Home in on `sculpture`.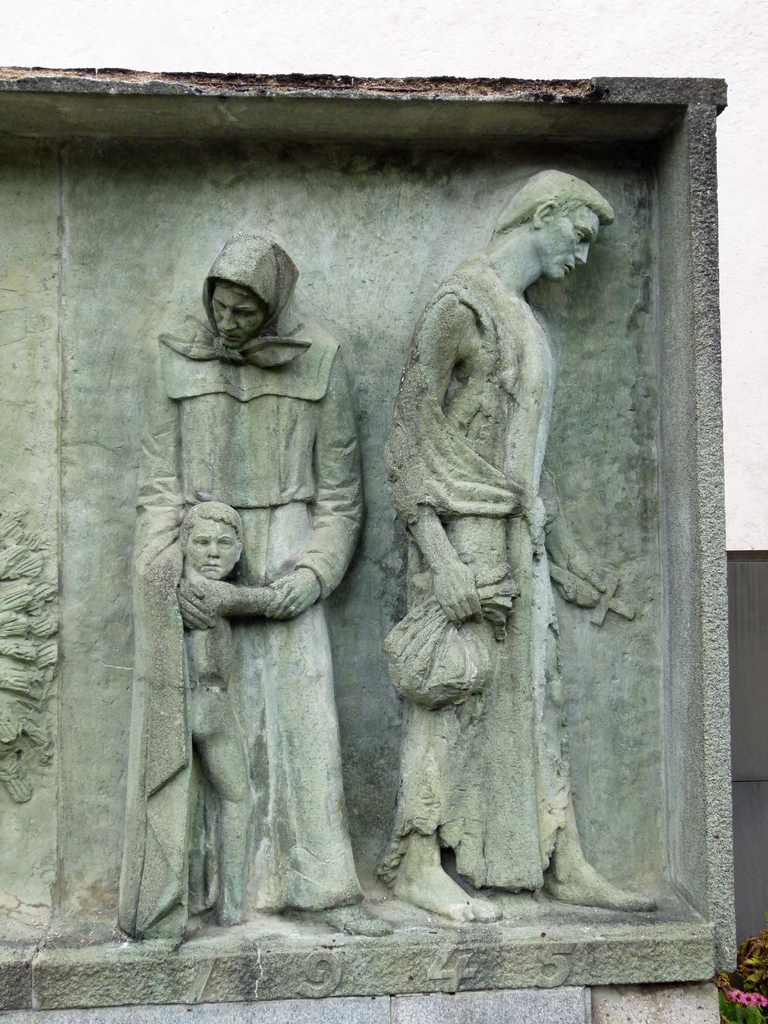
Homed in at [134, 222, 398, 939].
